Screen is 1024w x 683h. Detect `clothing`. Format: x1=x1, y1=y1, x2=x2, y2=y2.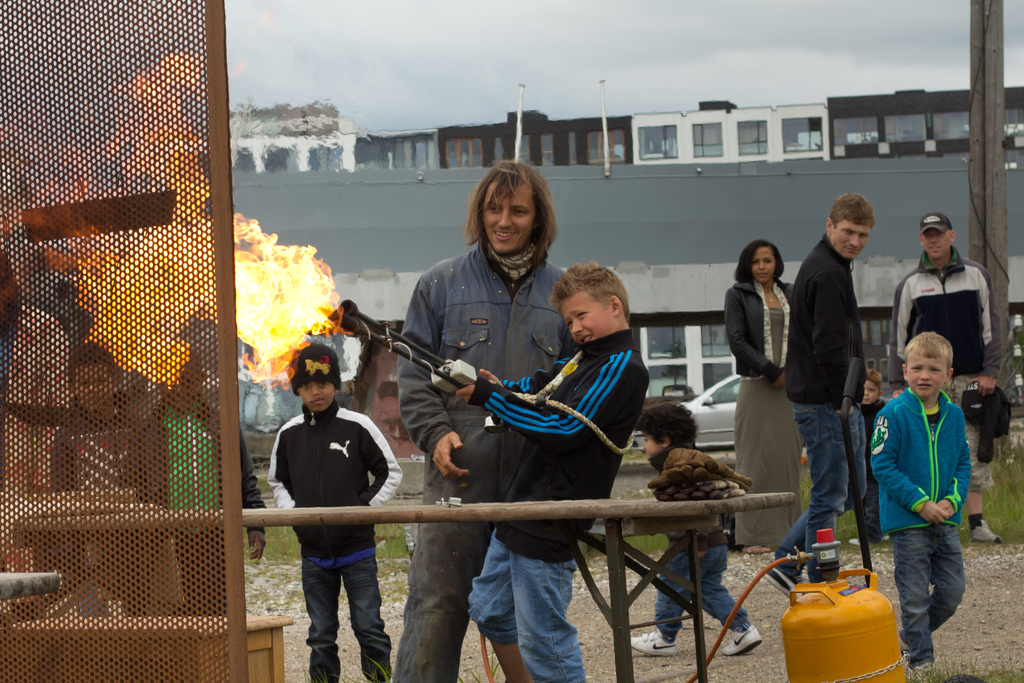
x1=118, y1=396, x2=266, y2=619.
